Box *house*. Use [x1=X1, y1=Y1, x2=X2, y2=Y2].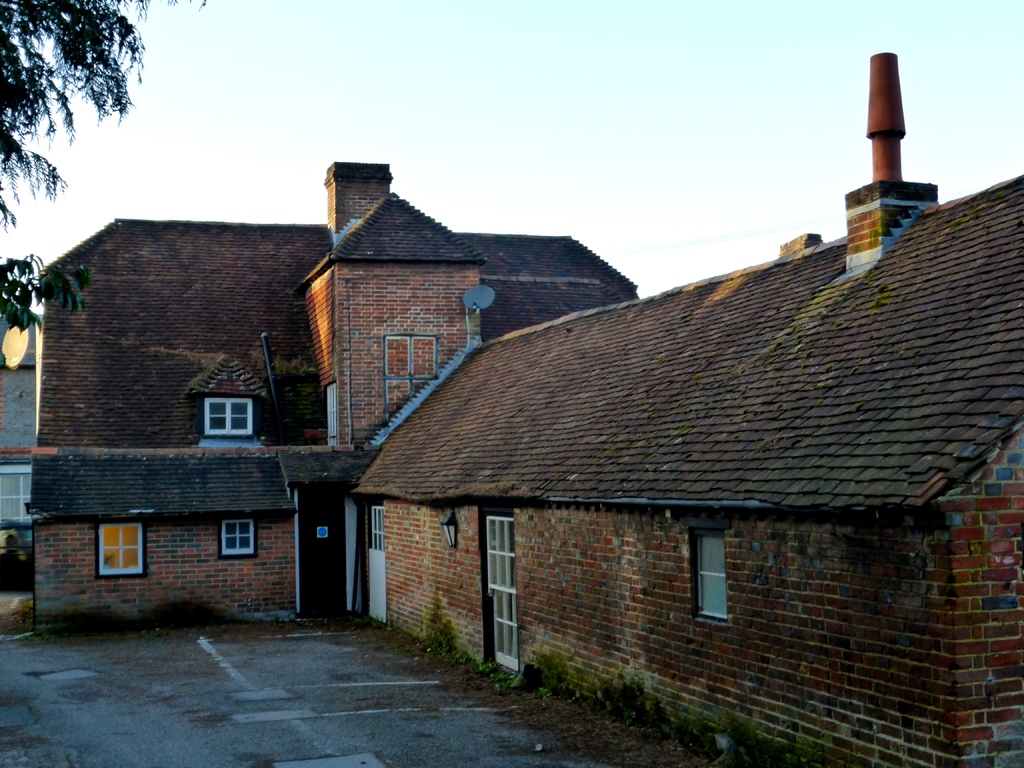
[x1=0, y1=303, x2=51, y2=564].
